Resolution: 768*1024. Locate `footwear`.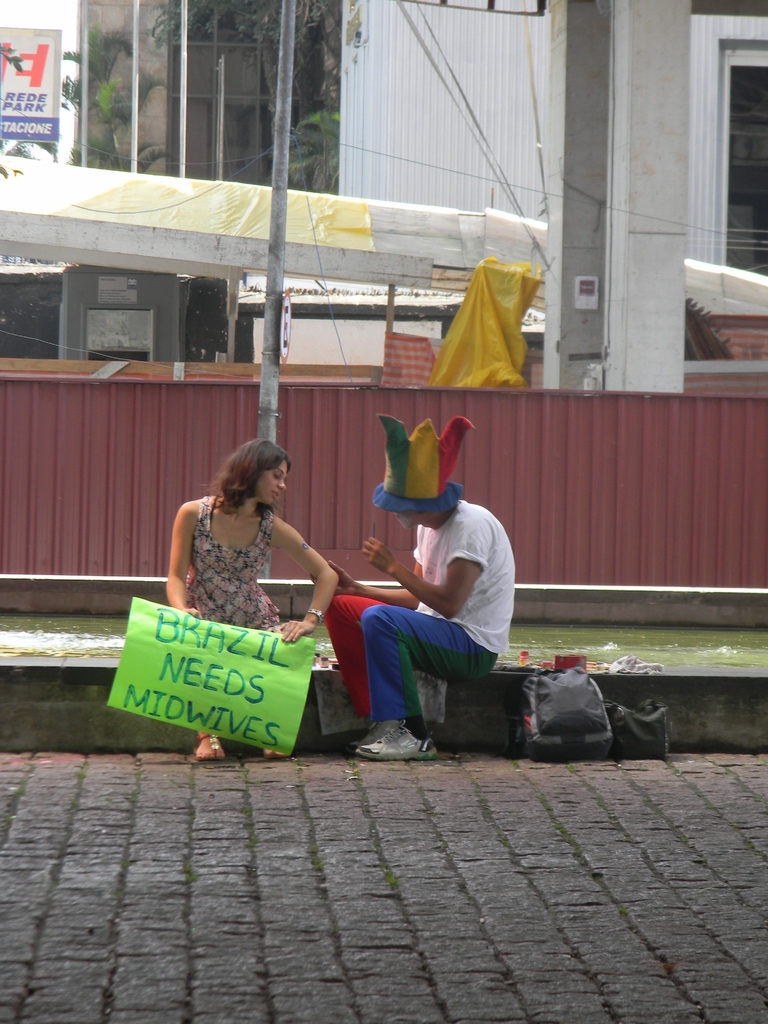
(x1=266, y1=740, x2=291, y2=764).
